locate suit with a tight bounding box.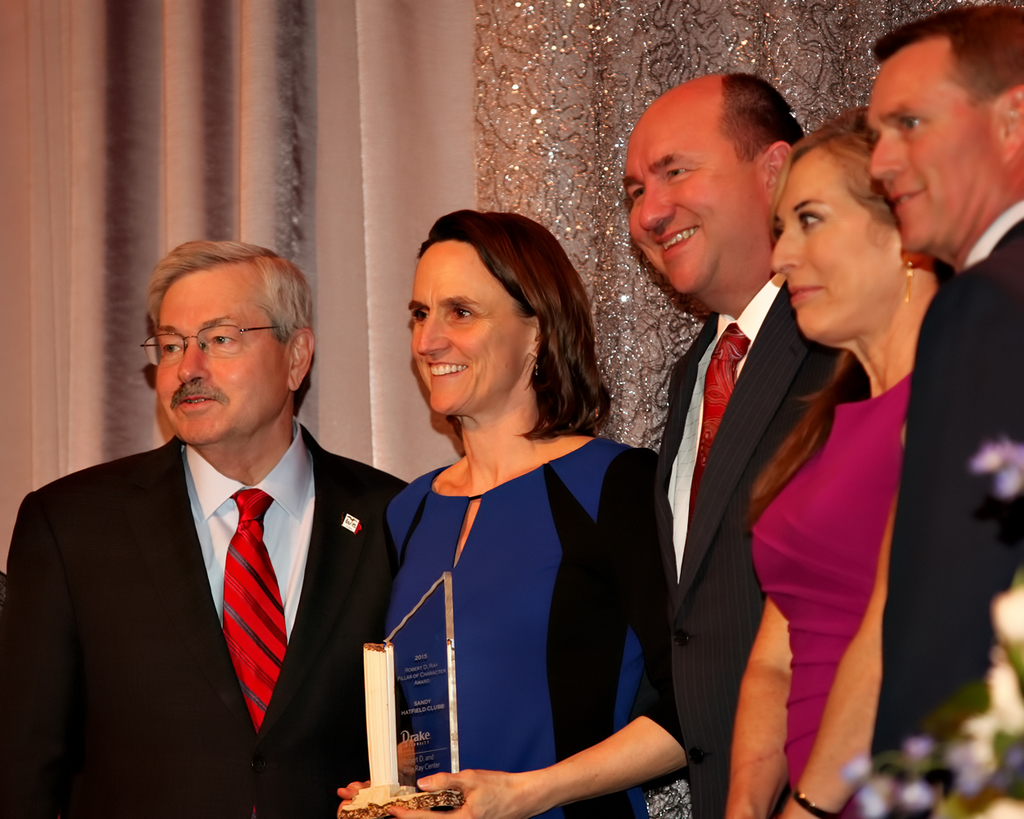
[879,197,1023,818].
